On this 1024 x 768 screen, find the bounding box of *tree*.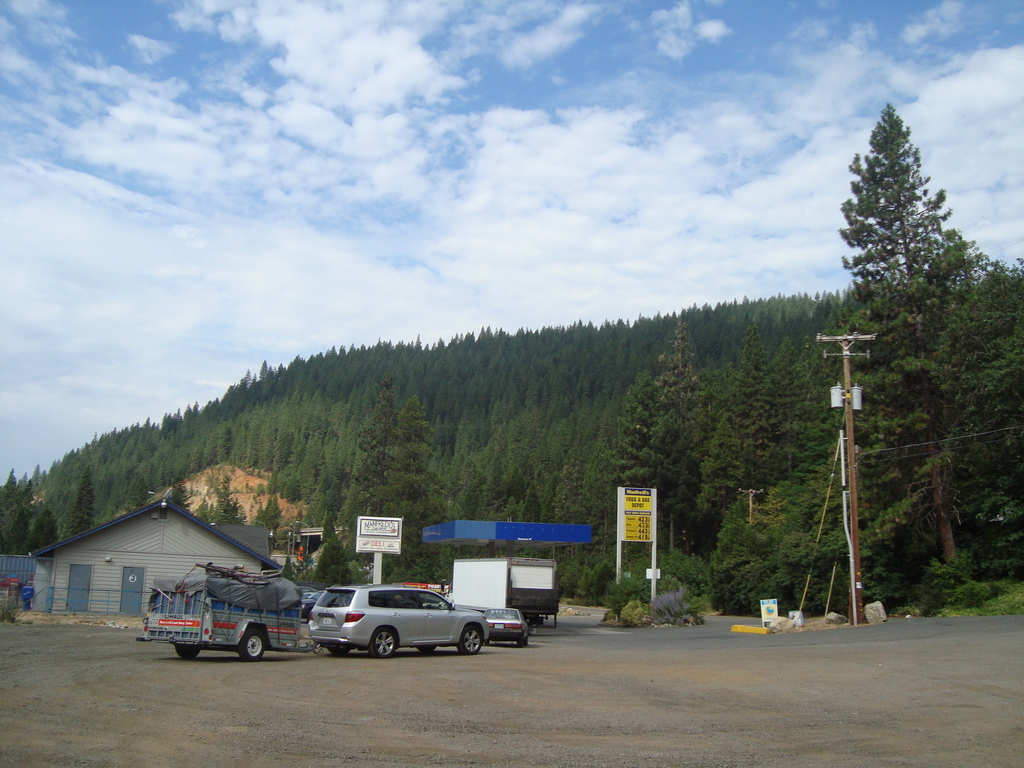
Bounding box: bbox=(252, 491, 291, 550).
